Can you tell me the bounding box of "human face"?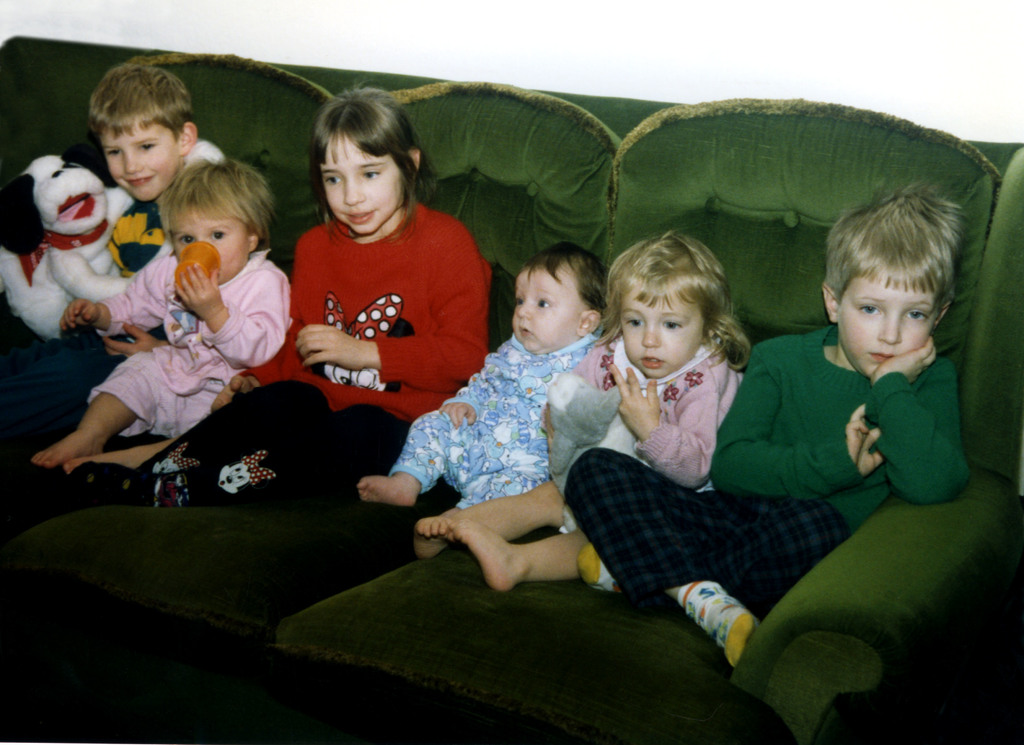
x1=102 y1=115 x2=177 y2=199.
